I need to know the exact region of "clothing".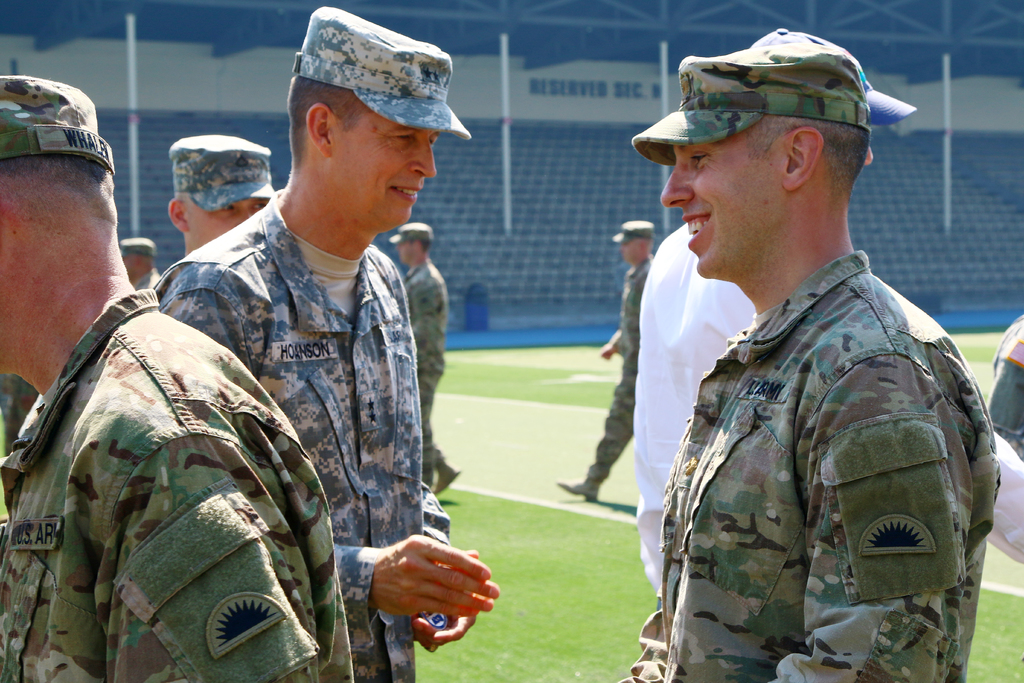
Region: <bbox>988, 316, 1023, 457</bbox>.
